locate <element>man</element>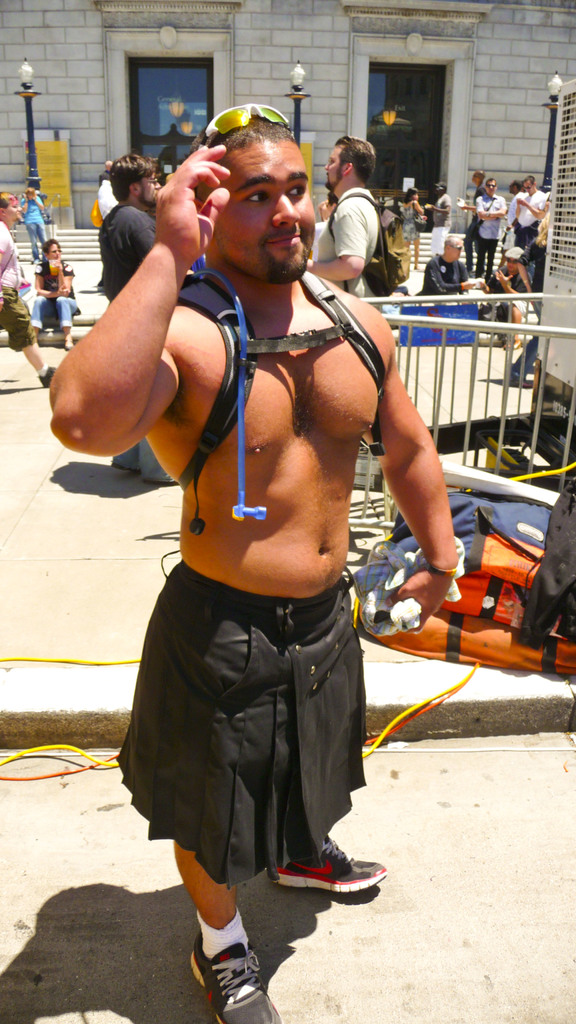
bbox(0, 195, 54, 382)
